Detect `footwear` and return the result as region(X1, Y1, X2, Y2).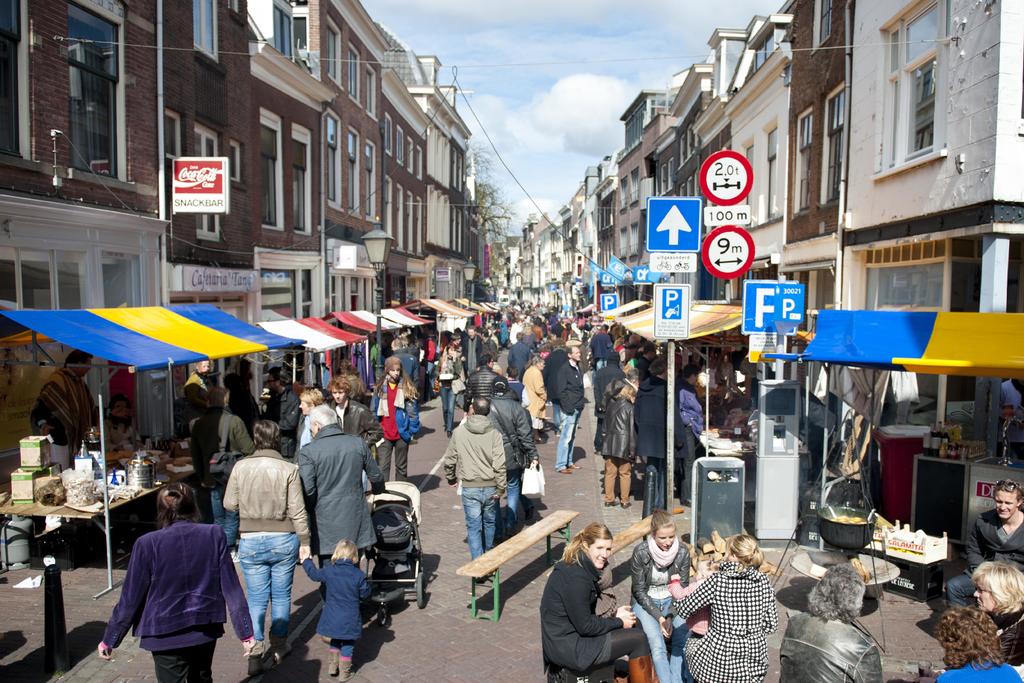
region(274, 642, 293, 657).
